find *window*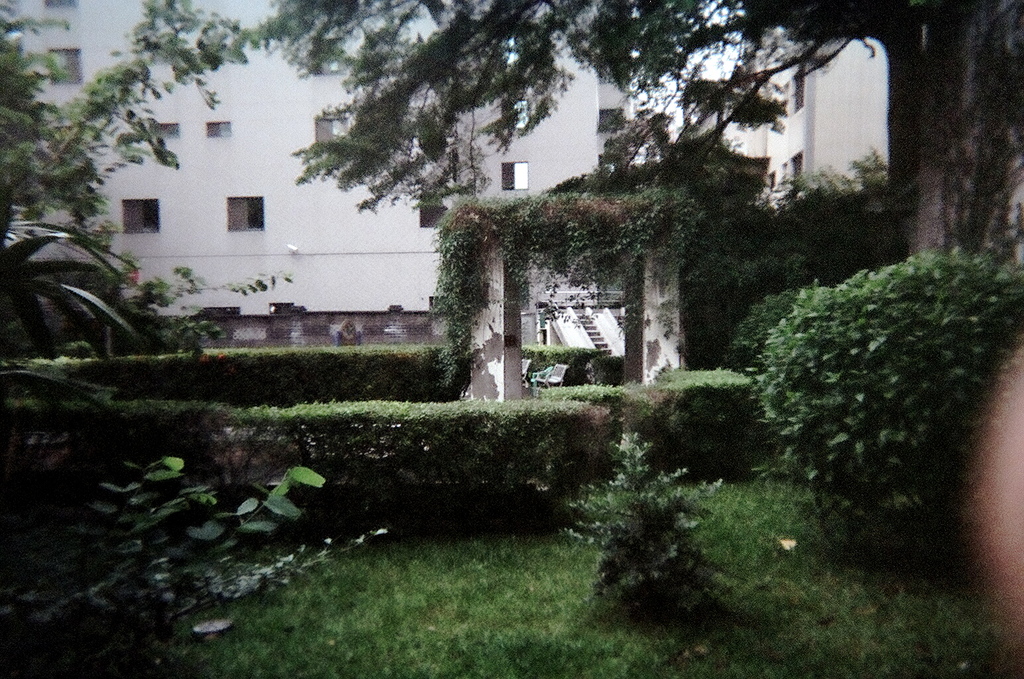
x1=225, y1=197, x2=265, y2=231
